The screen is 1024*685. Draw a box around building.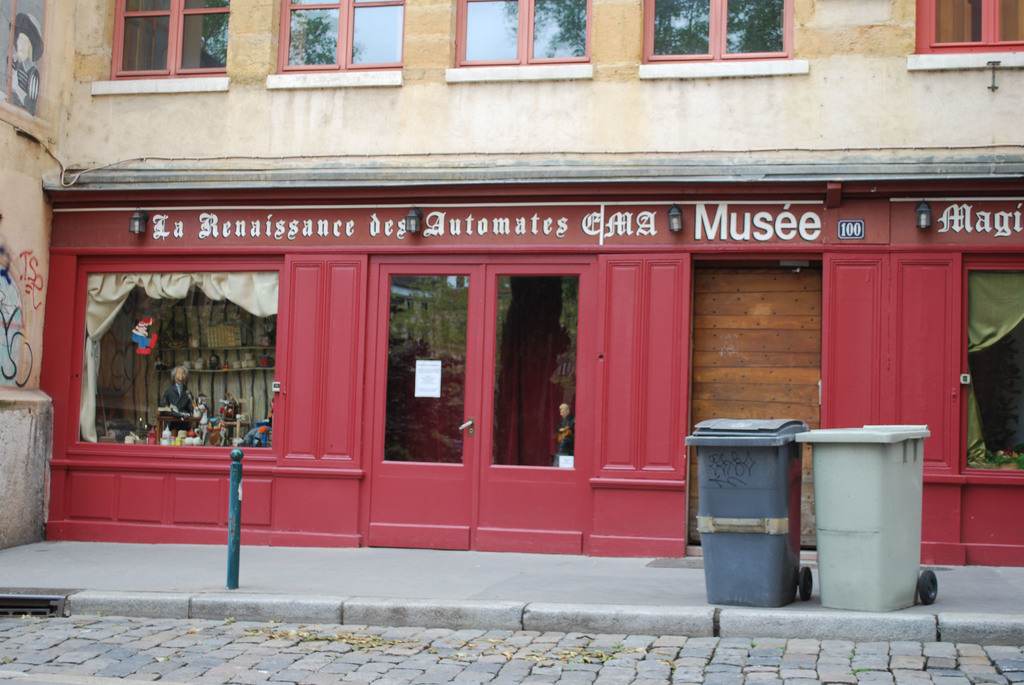
bbox=(0, 0, 1023, 568).
